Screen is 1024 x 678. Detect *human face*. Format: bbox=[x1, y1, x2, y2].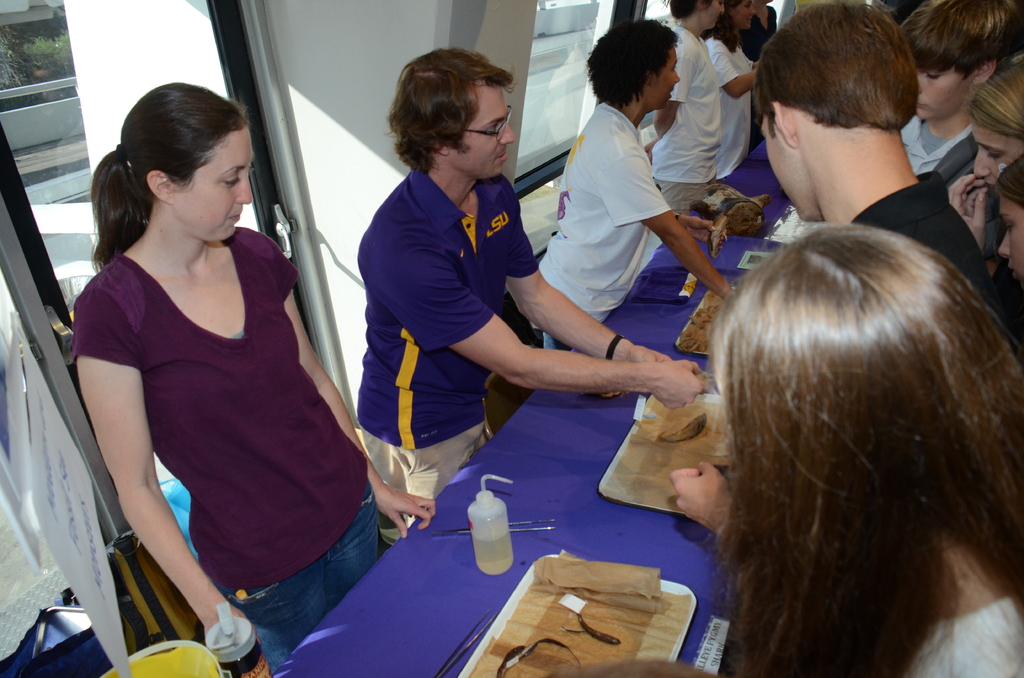
bbox=[968, 117, 1023, 191].
